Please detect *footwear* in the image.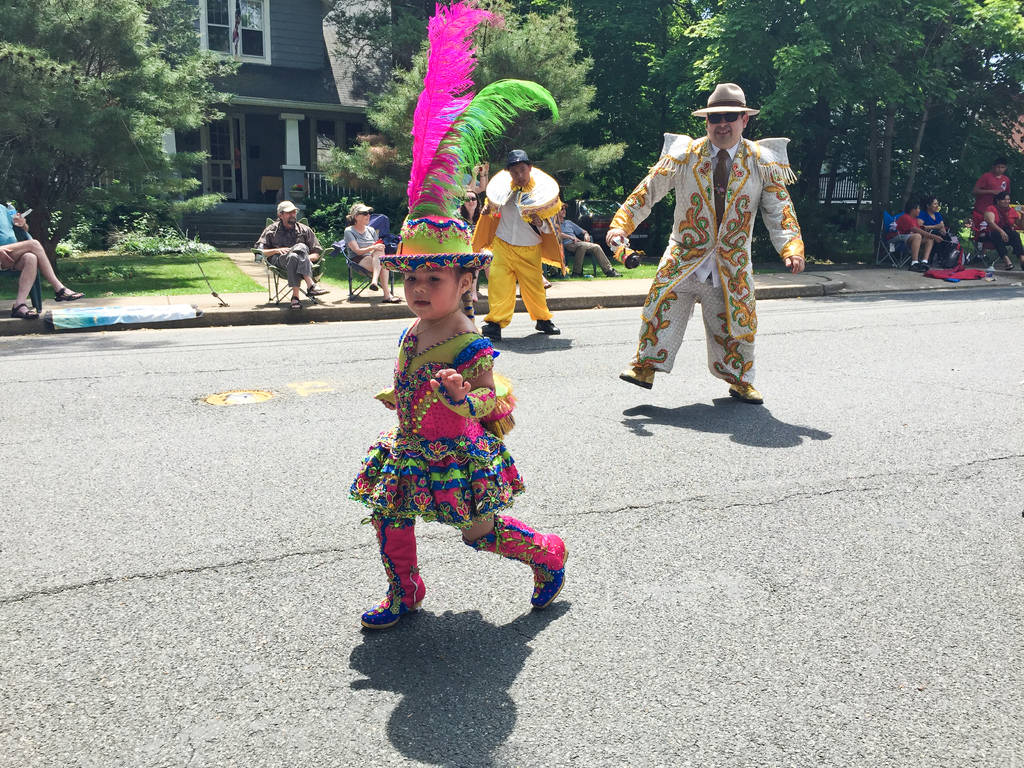
box(1006, 261, 1012, 273).
